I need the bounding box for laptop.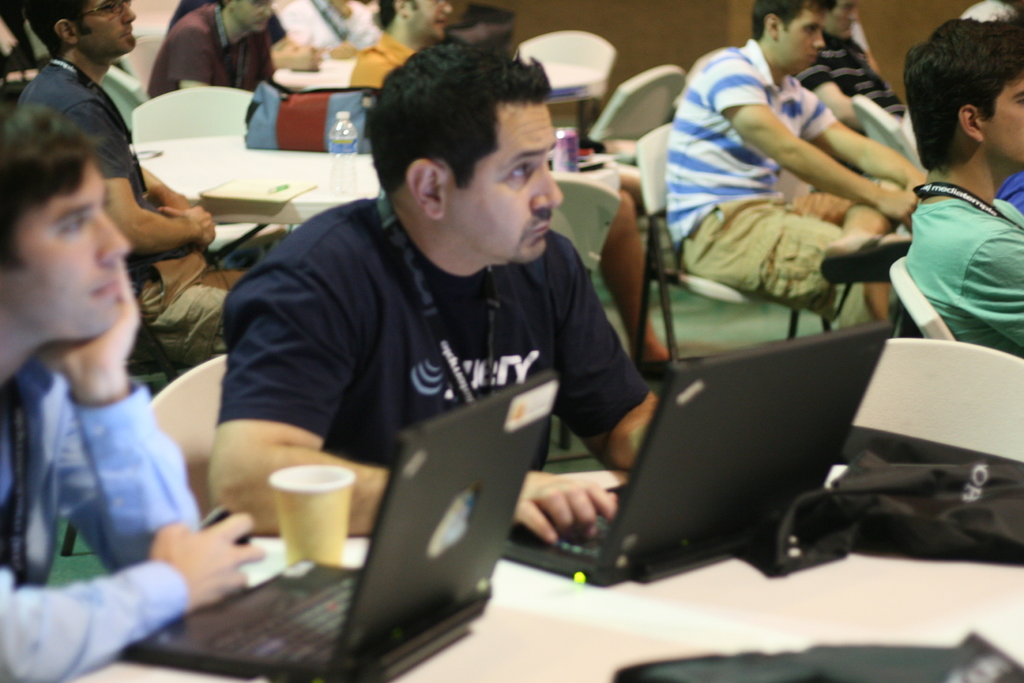
Here it is: 503 315 886 584.
